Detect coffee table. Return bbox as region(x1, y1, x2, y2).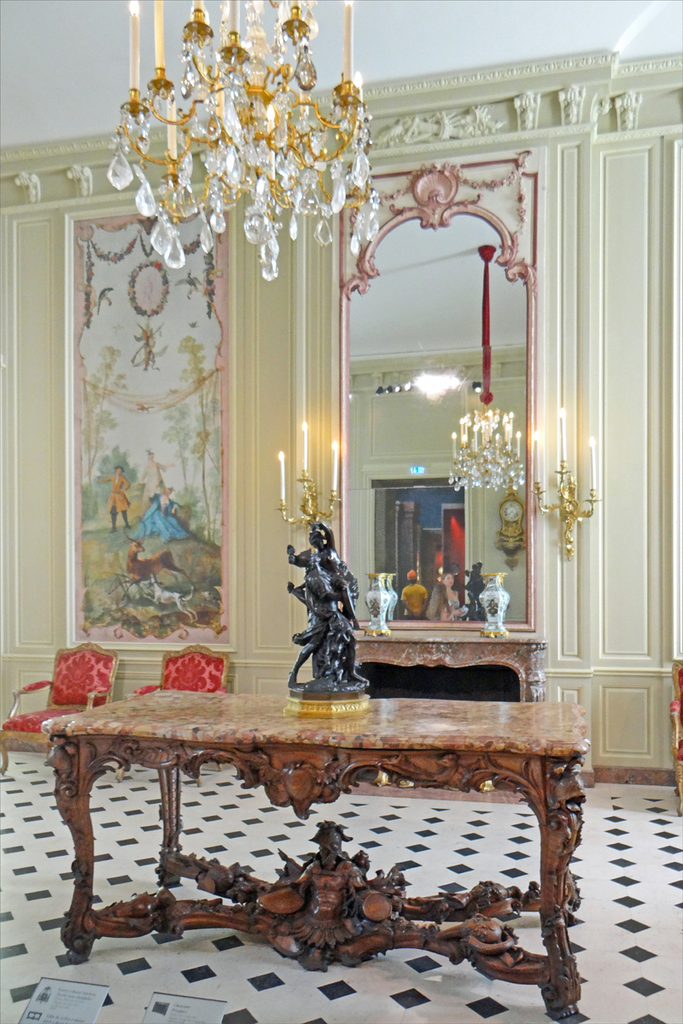
region(43, 689, 571, 1019).
